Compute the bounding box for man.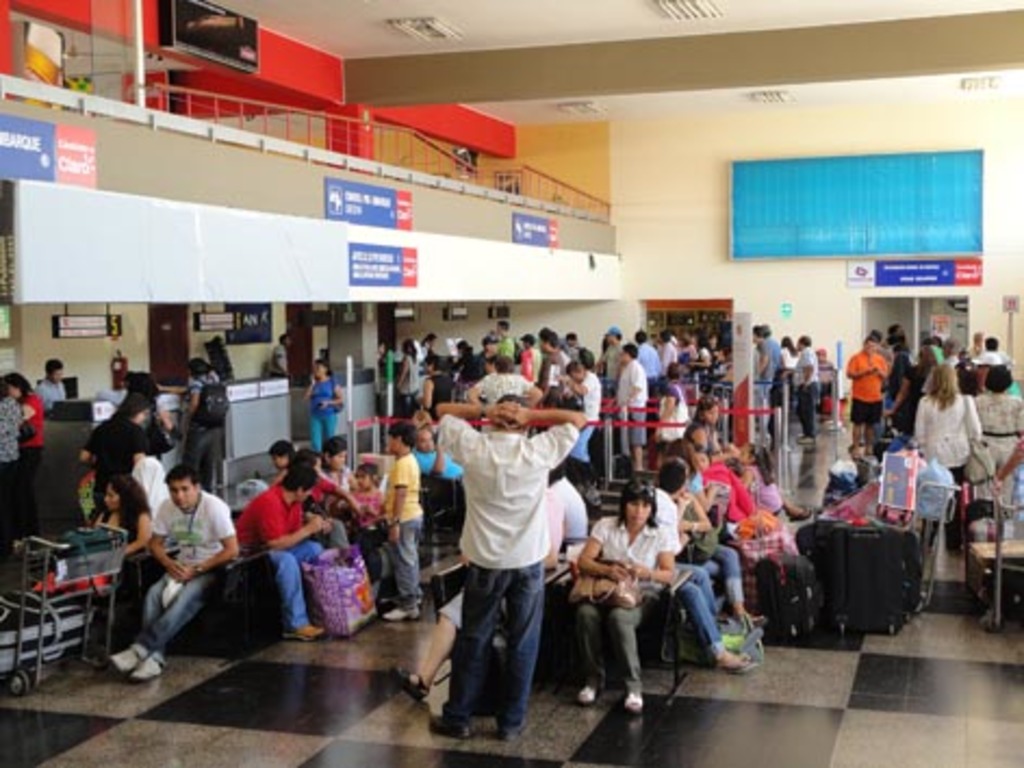
<bbox>423, 367, 592, 753</bbox>.
